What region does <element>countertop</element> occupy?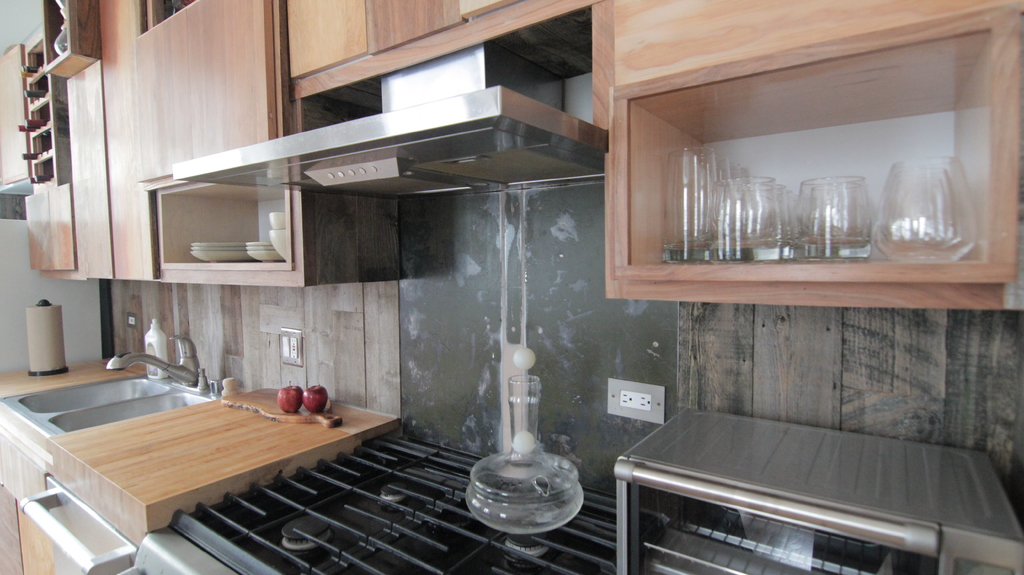
box=[0, 356, 402, 542].
